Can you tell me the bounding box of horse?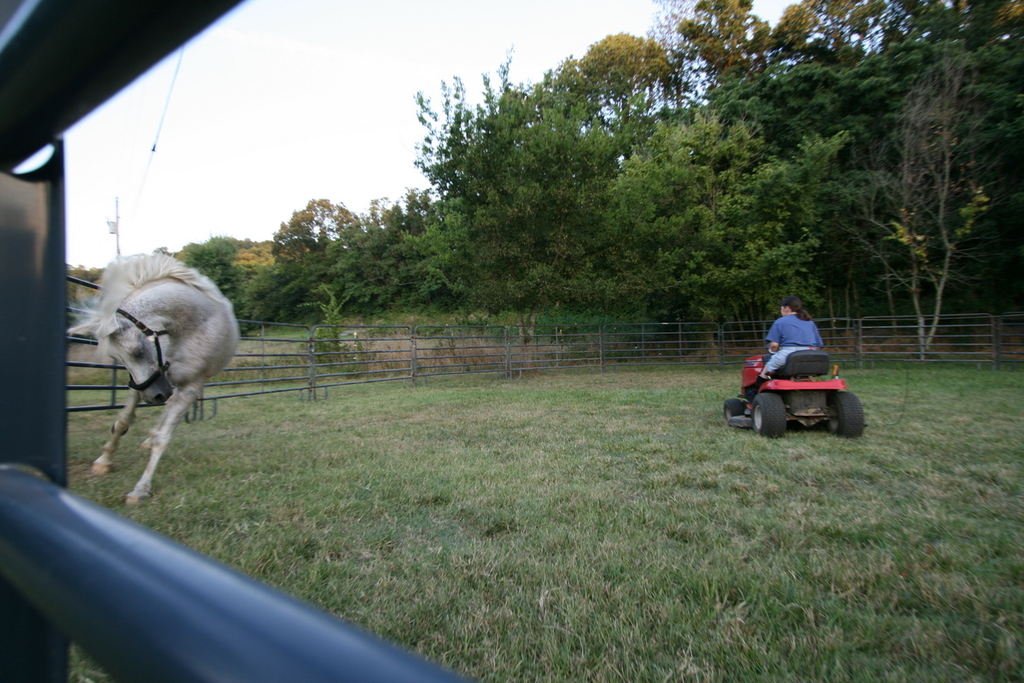
66, 248, 243, 511.
